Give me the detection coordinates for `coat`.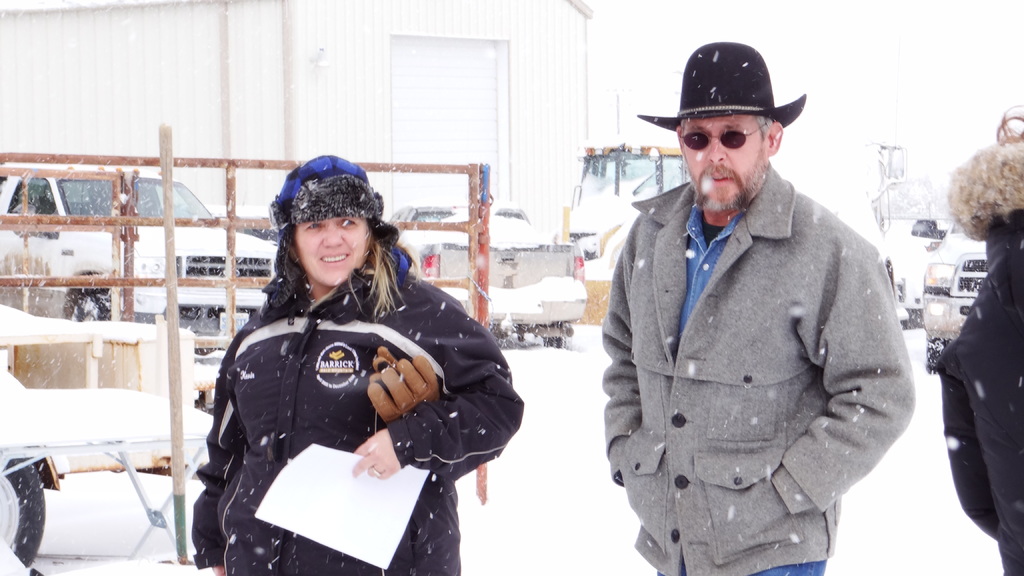
BBox(189, 246, 515, 575).
